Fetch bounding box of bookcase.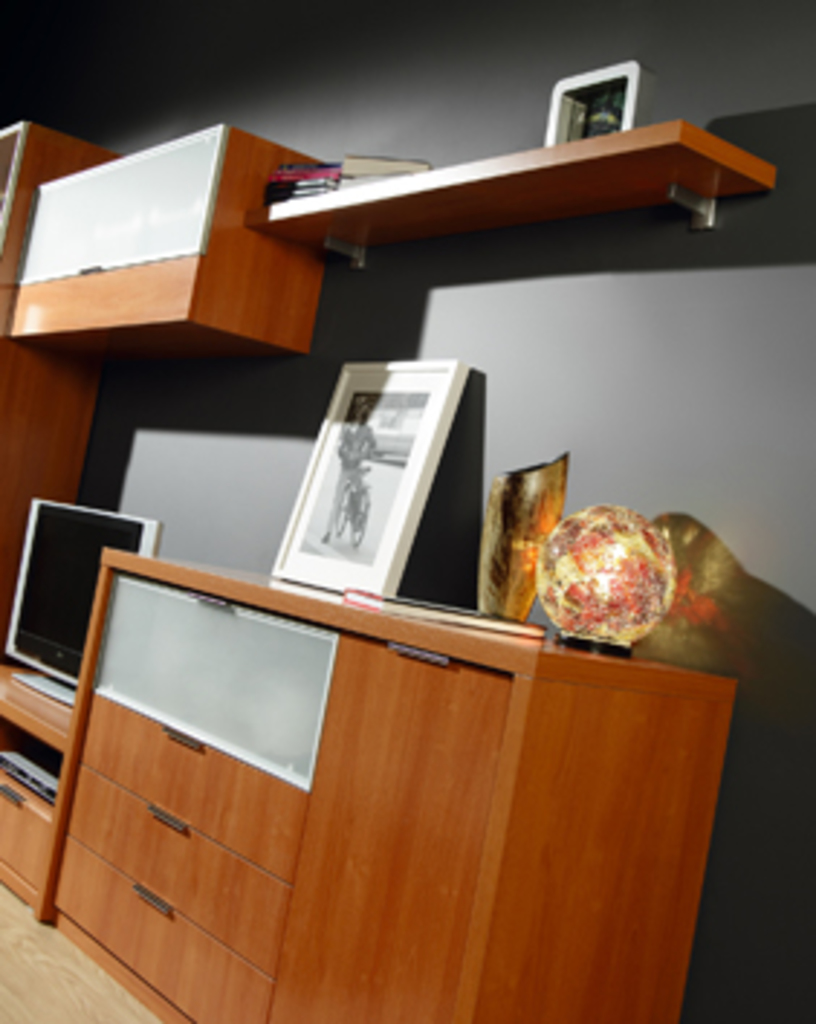
Bbox: bbox=(243, 107, 775, 275).
